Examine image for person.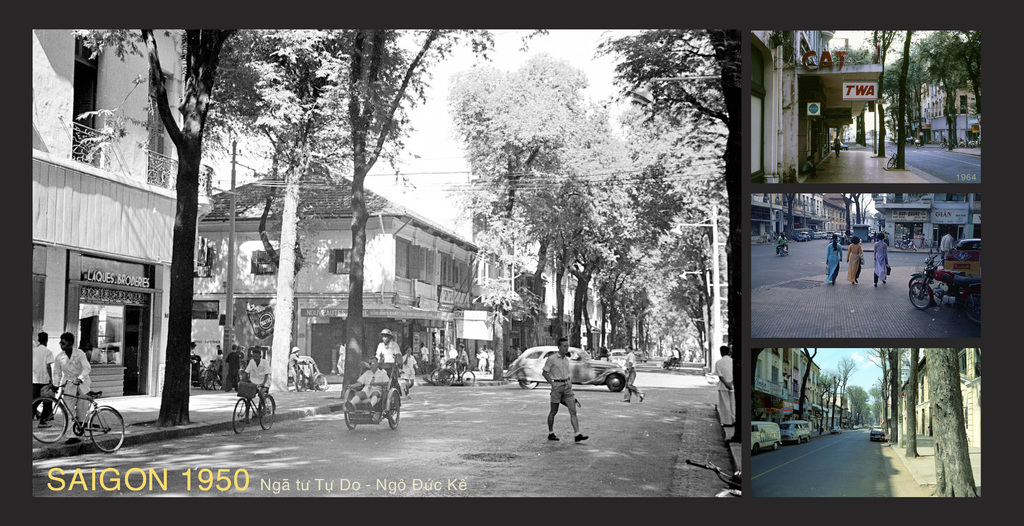
Examination result: region(51, 331, 93, 445).
